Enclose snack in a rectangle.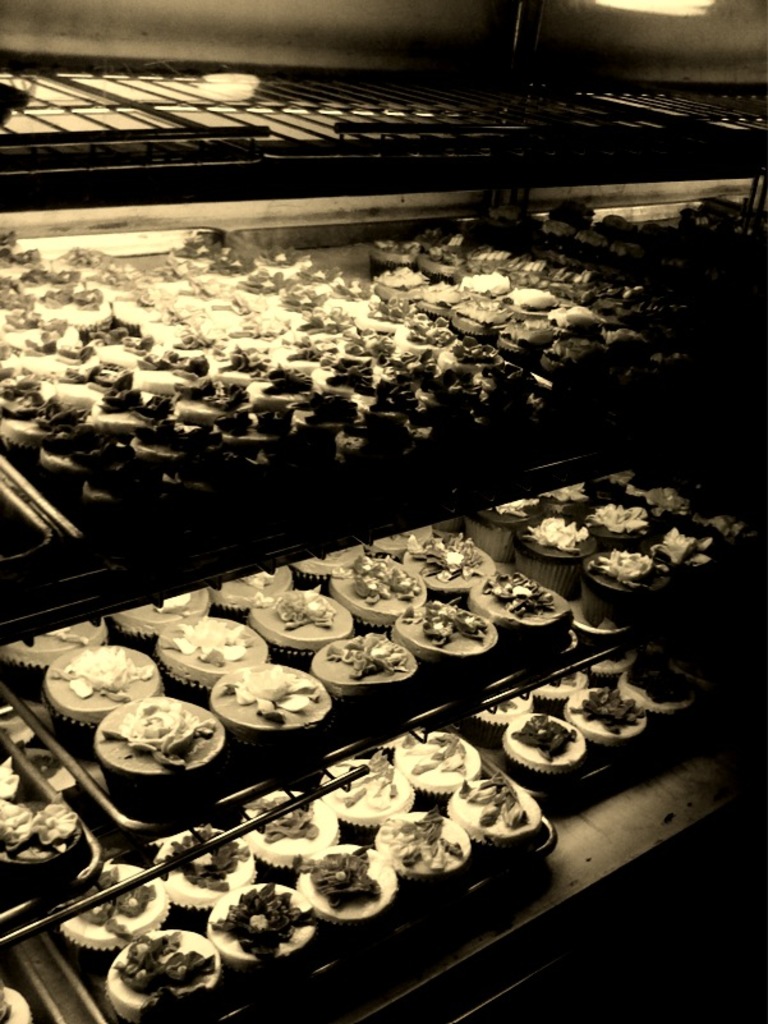
bbox=(625, 670, 695, 706).
